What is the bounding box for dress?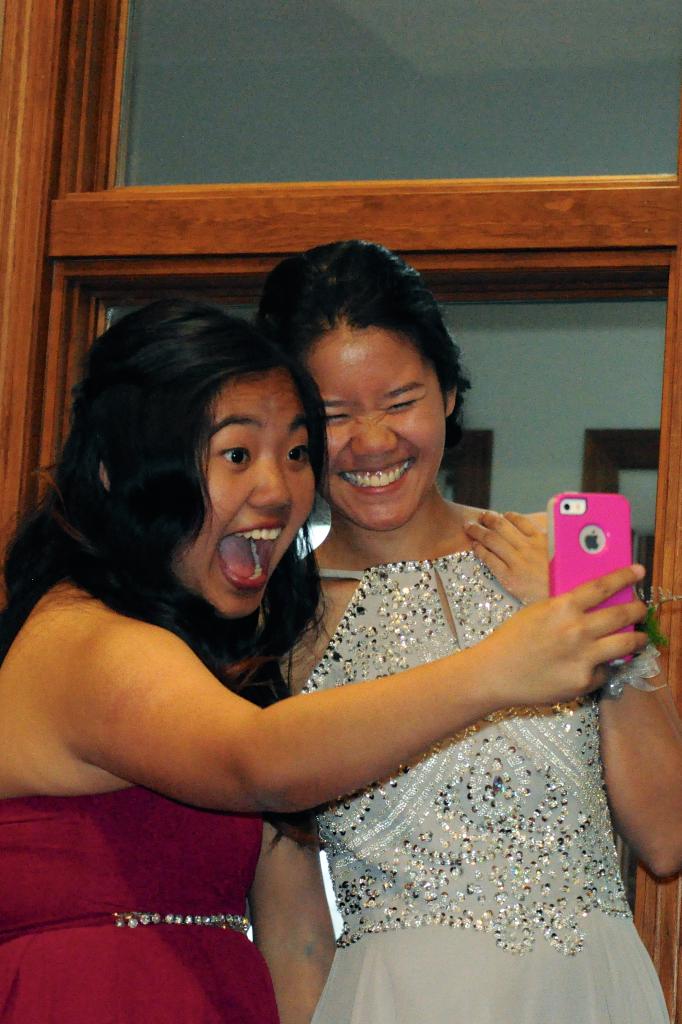
box(0, 777, 292, 1023).
